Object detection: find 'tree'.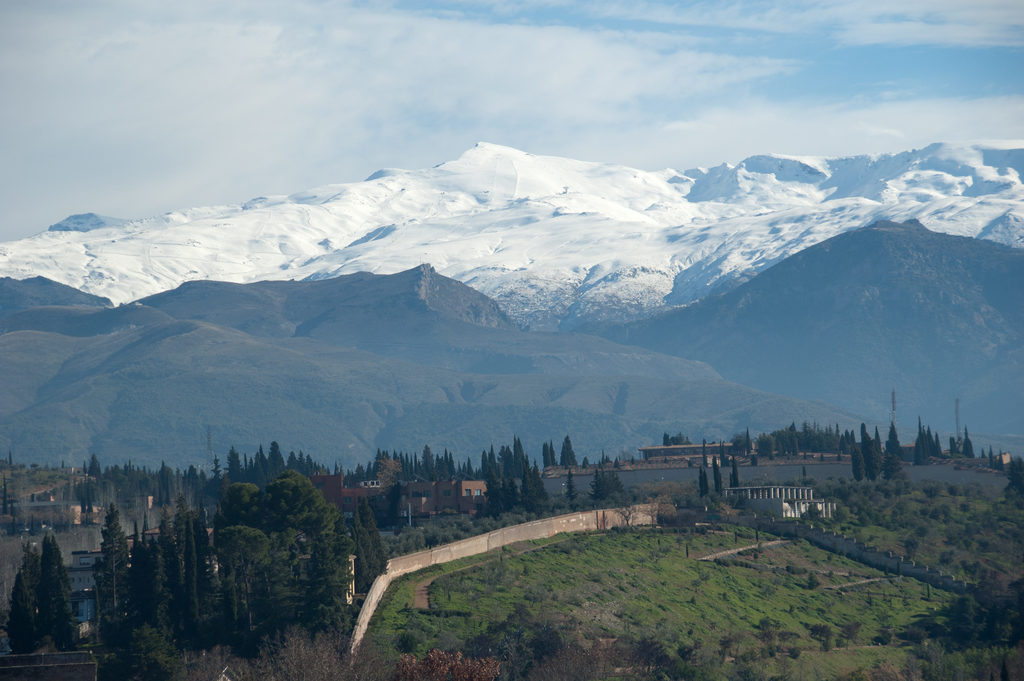
[731,524,740,544].
